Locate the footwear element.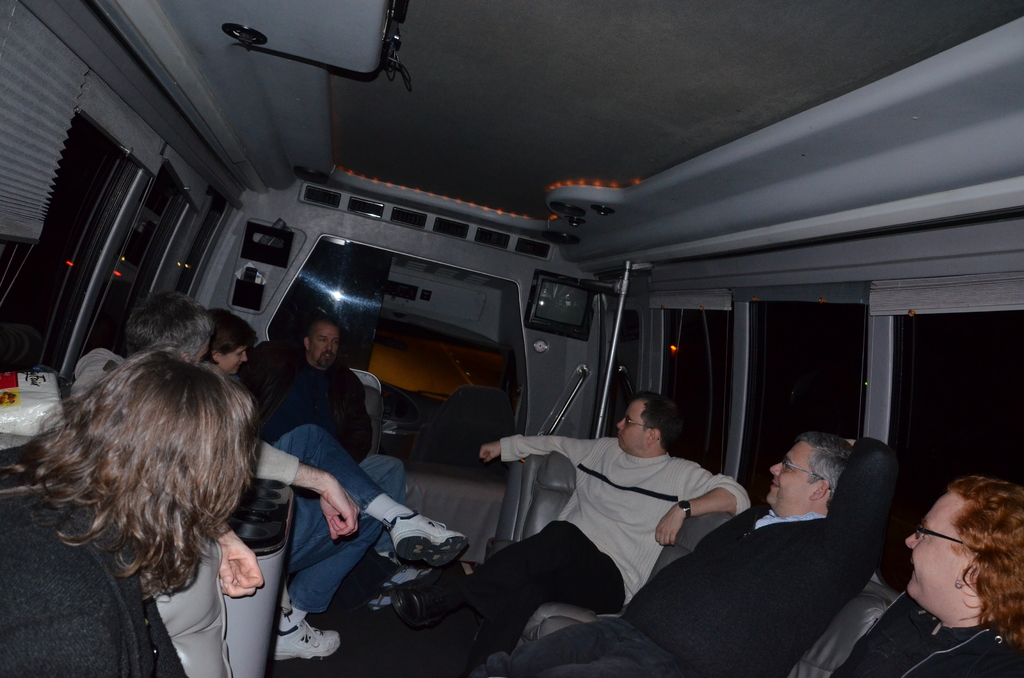
Element bbox: <region>376, 560, 436, 590</region>.
